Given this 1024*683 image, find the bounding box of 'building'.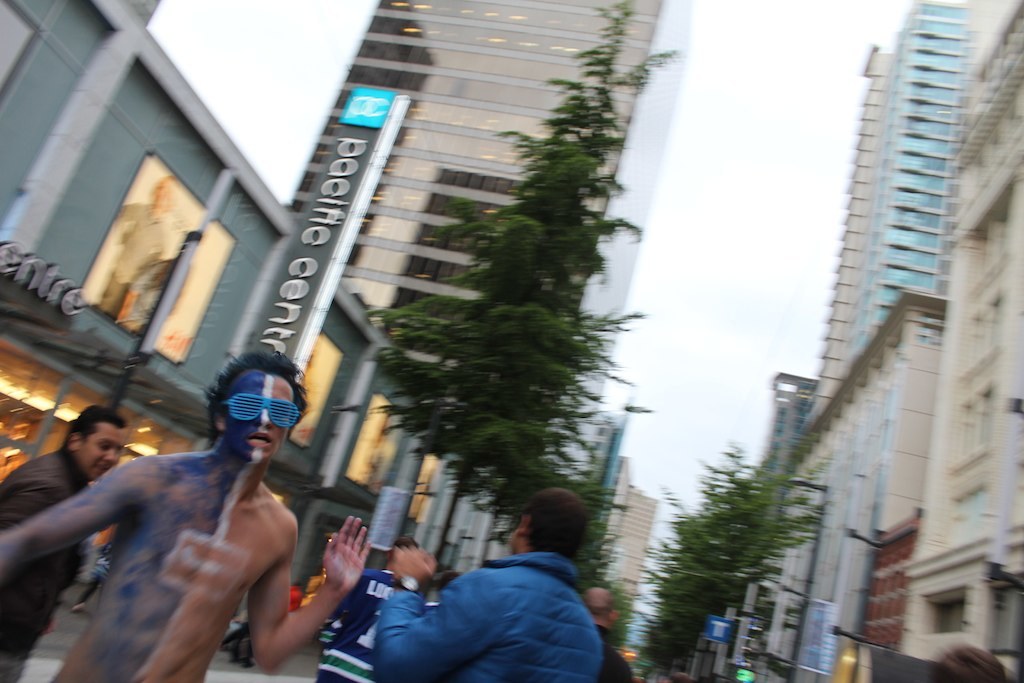
{"left": 287, "top": 0, "right": 696, "bottom": 479}.
